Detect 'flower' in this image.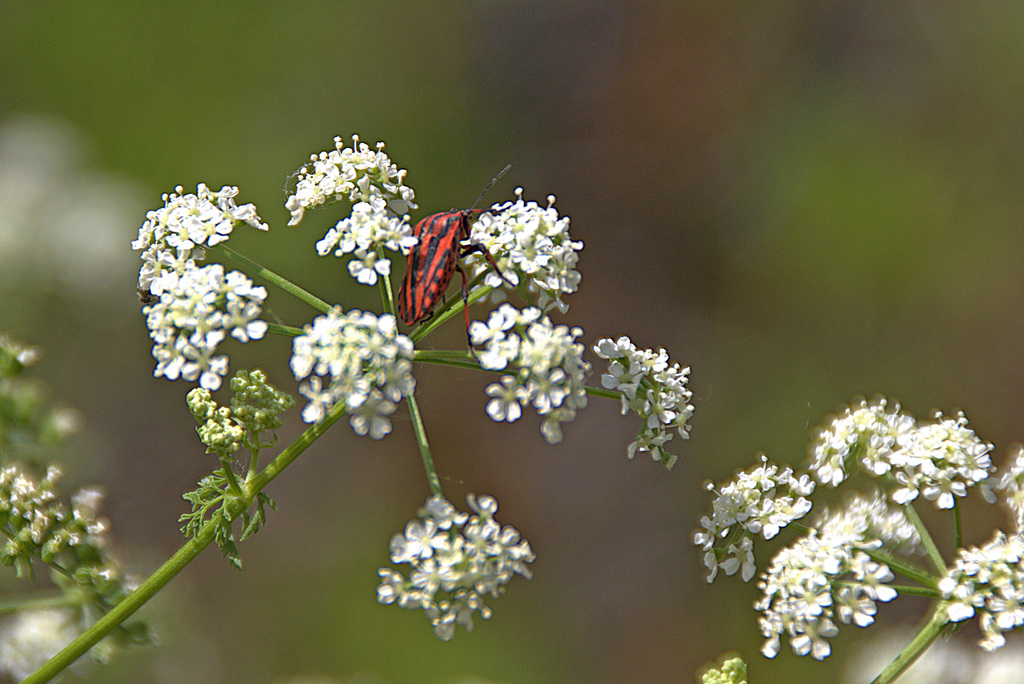
Detection: <region>938, 528, 1023, 652</region>.
